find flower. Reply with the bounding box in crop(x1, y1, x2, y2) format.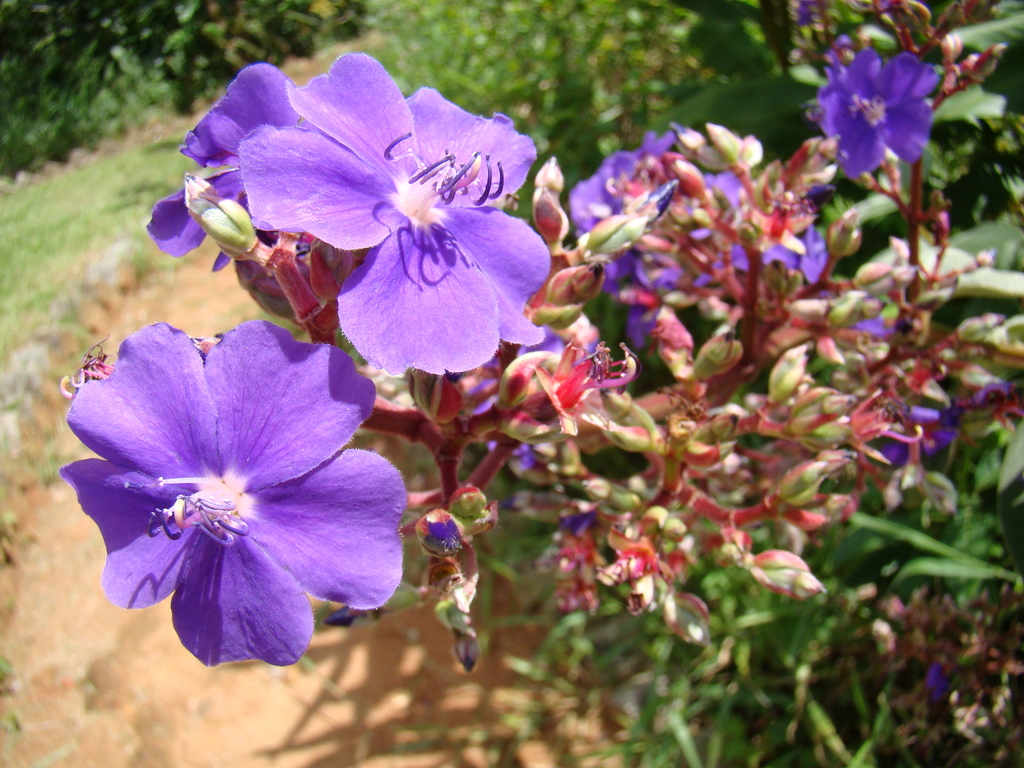
crop(68, 319, 397, 676).
